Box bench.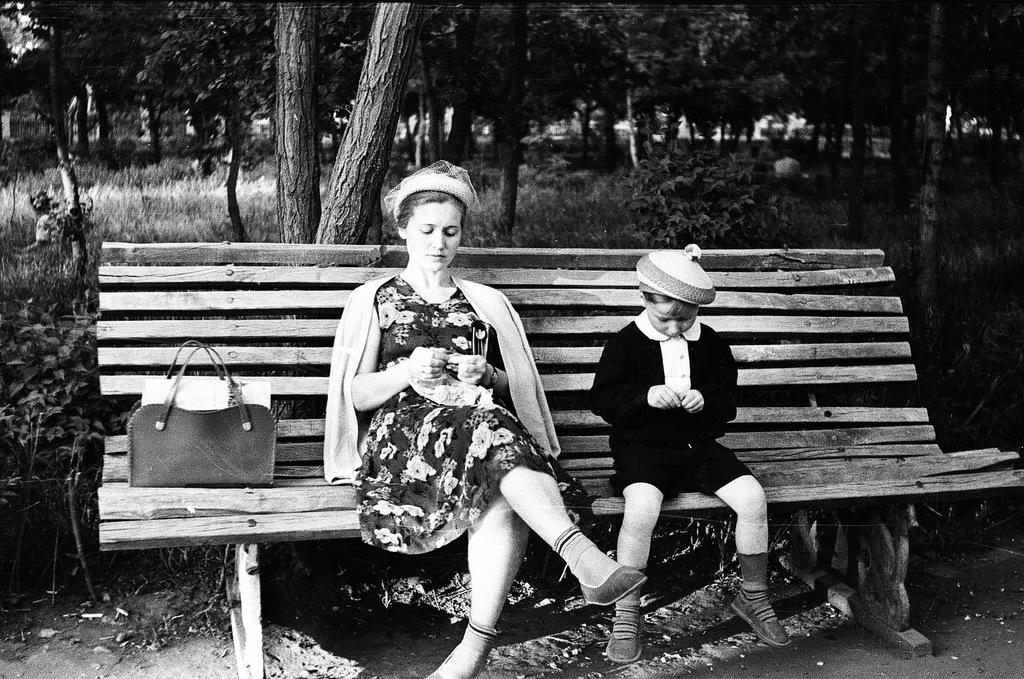
Rect(86, 189, 986, 678).
